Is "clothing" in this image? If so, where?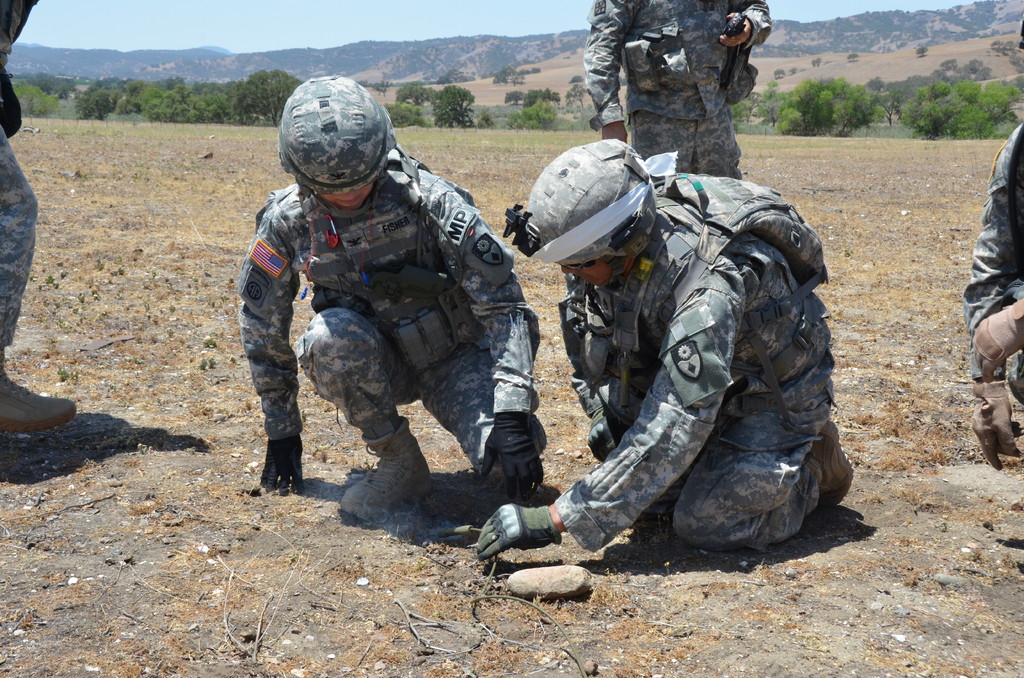
Yes, at 214 134 531 510.
